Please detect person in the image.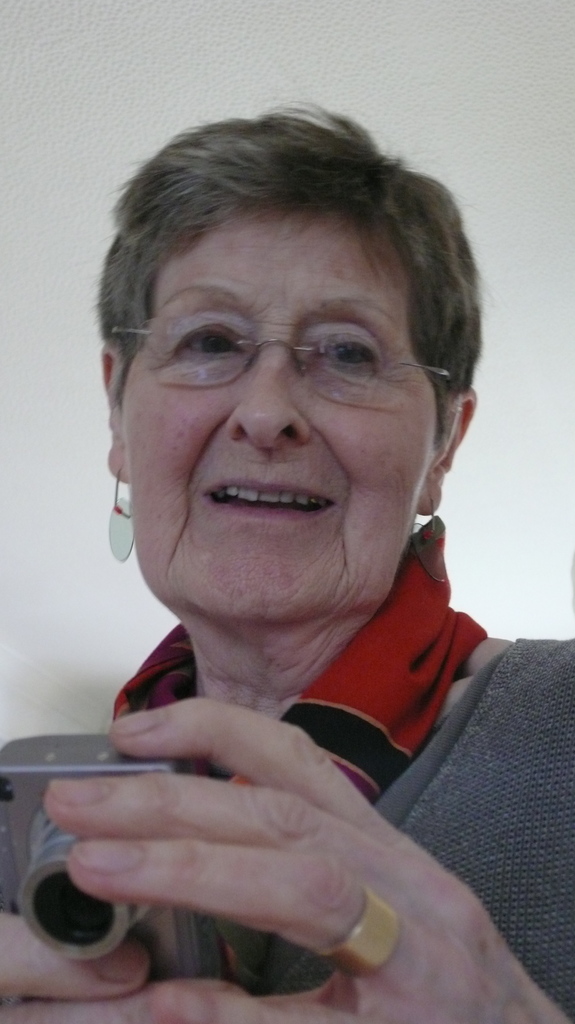
locate(0, 97, 574, 1023).
